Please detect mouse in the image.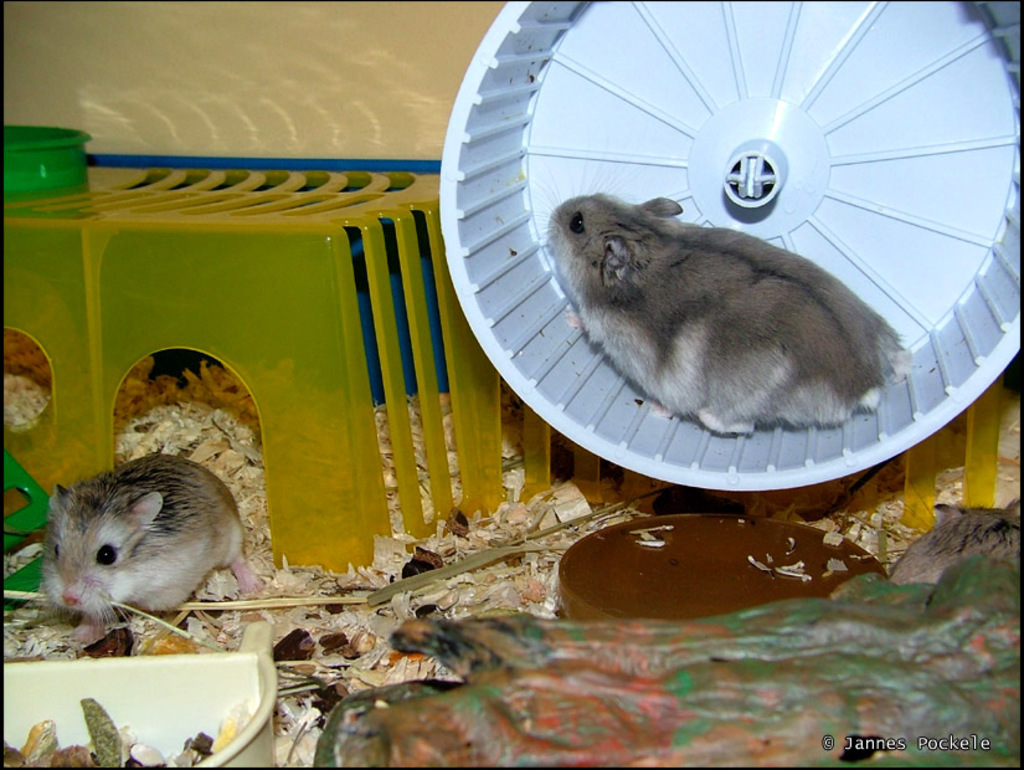
Rect(7, 450, 268, 658).
